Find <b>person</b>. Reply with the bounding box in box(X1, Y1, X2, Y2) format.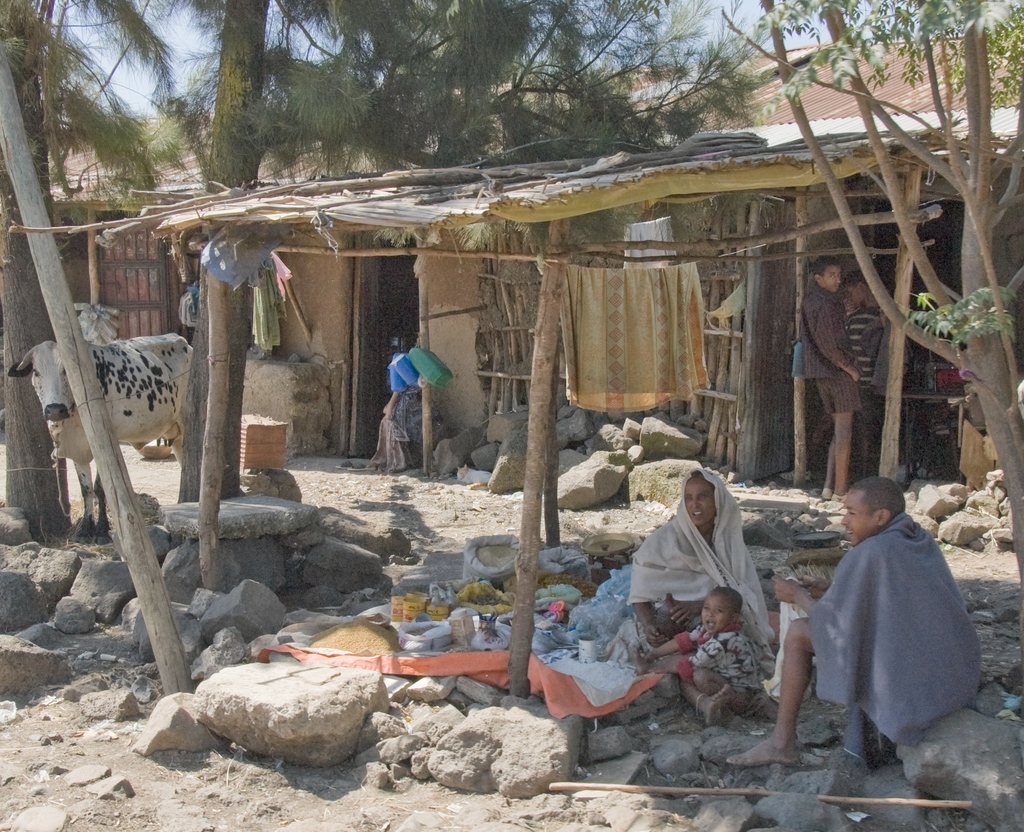
box(847, 264, 883, 404).
